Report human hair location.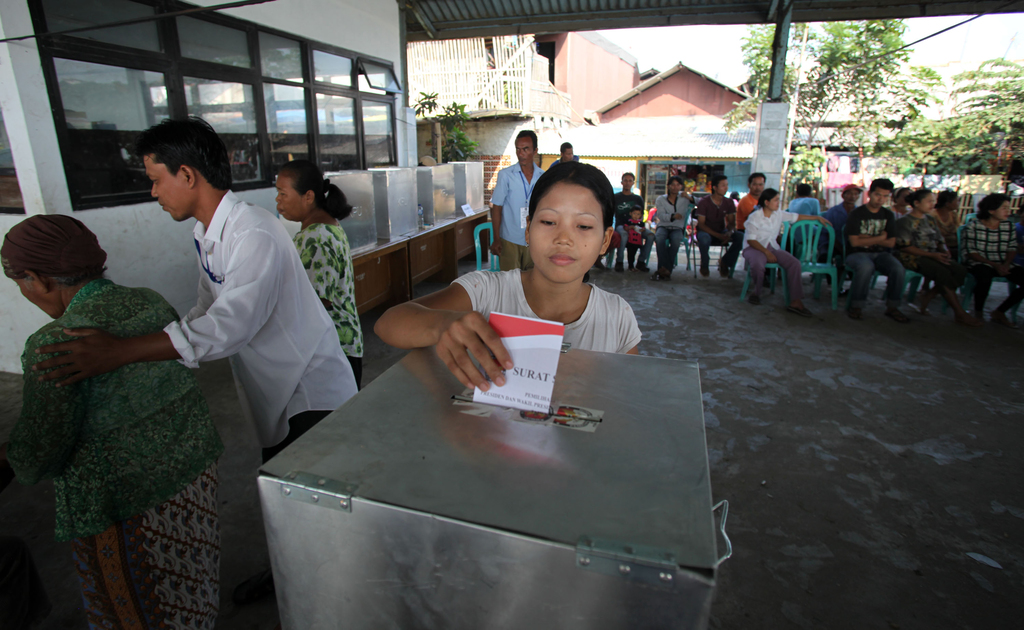
Report: 127:115:232:193.
